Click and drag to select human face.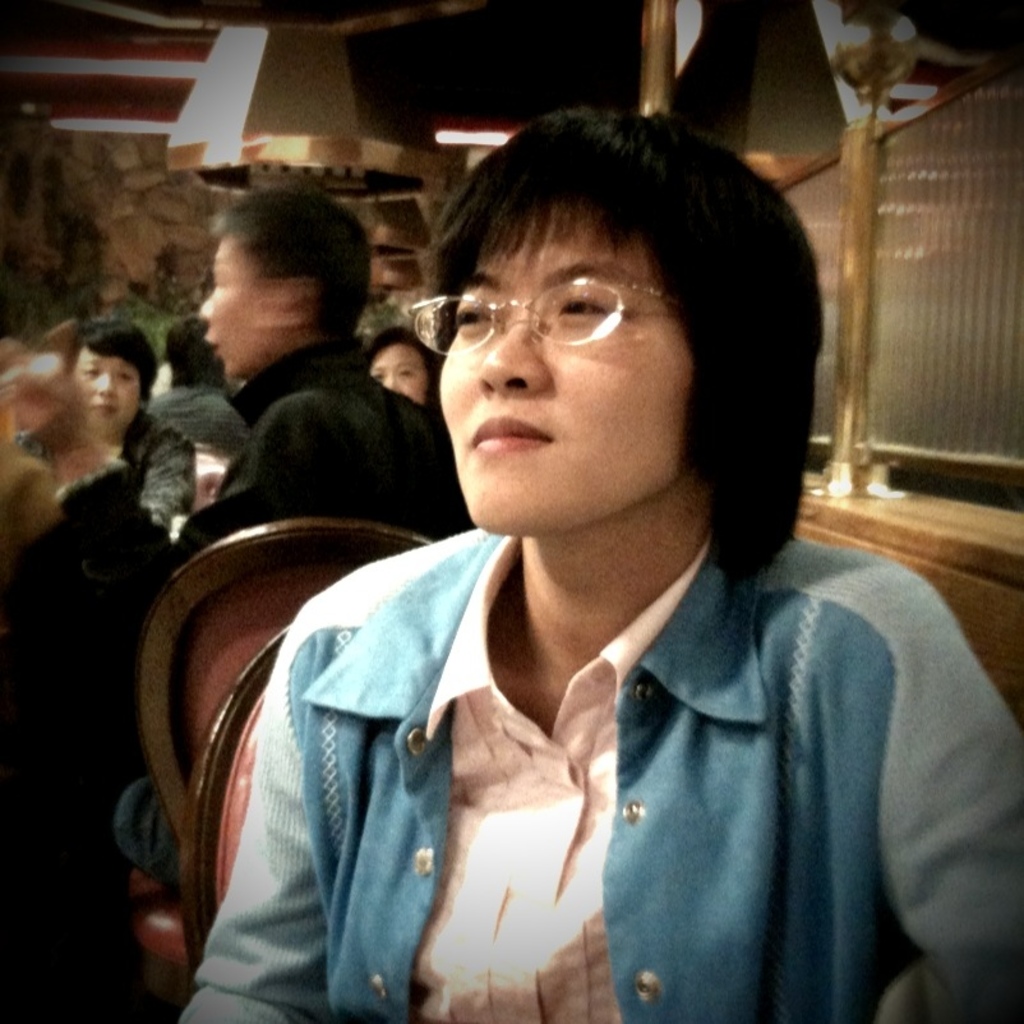
Selection: x1=66, y1=347, x2=146, y2=432.
